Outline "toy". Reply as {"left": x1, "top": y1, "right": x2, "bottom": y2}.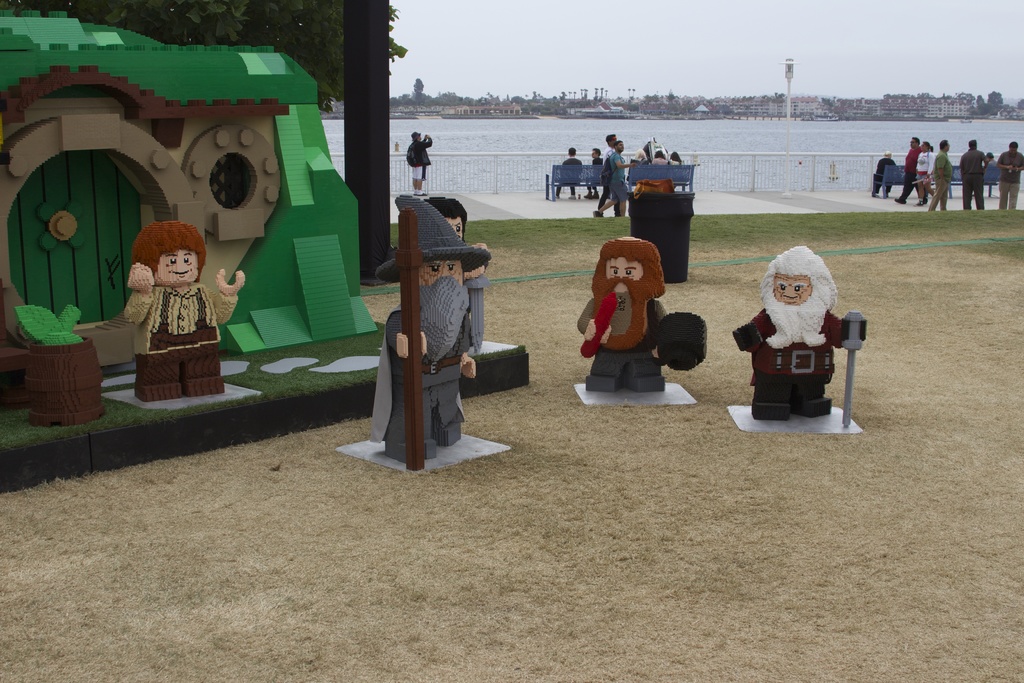
{"left": 124, "top": 214, "right": 242, "bottom": 398}.
